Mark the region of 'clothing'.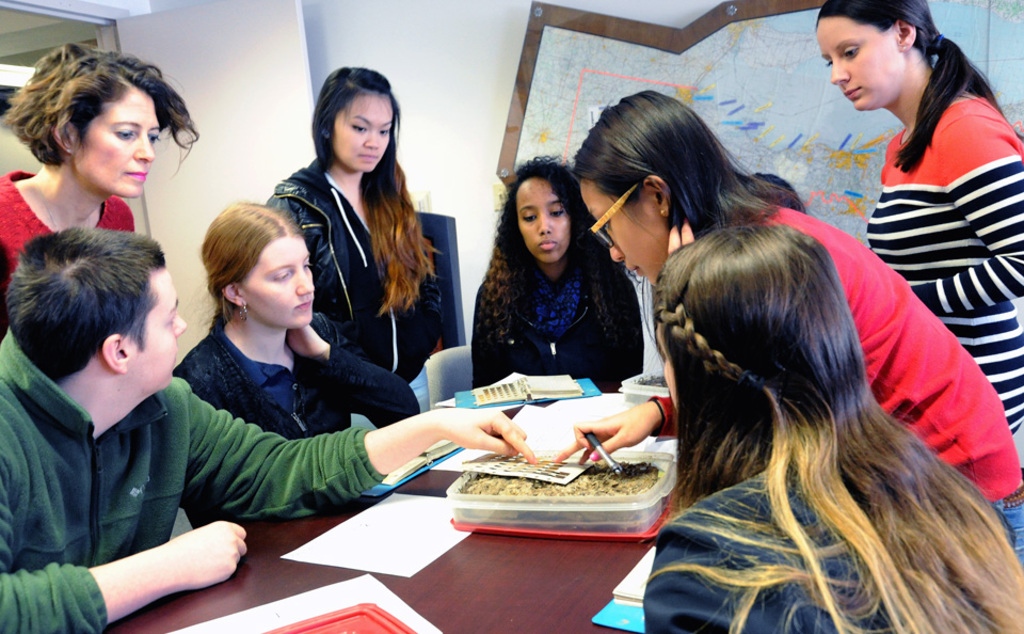
Region: (x1=0, y1=332, x2=398, y2=633).
